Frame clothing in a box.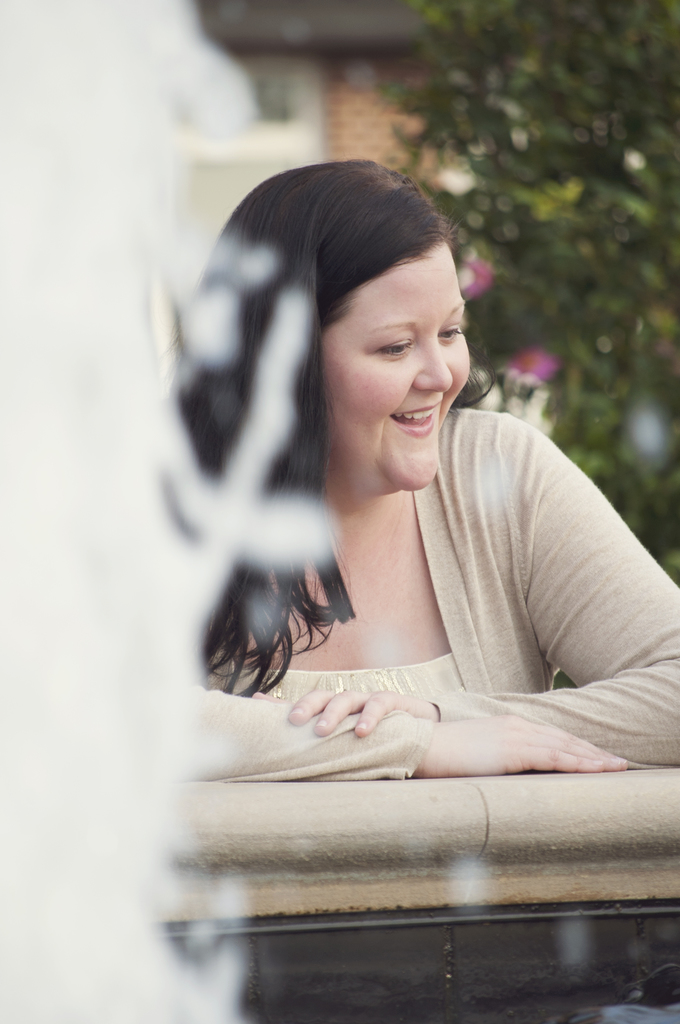
box=[185, 384, 651, 810].
